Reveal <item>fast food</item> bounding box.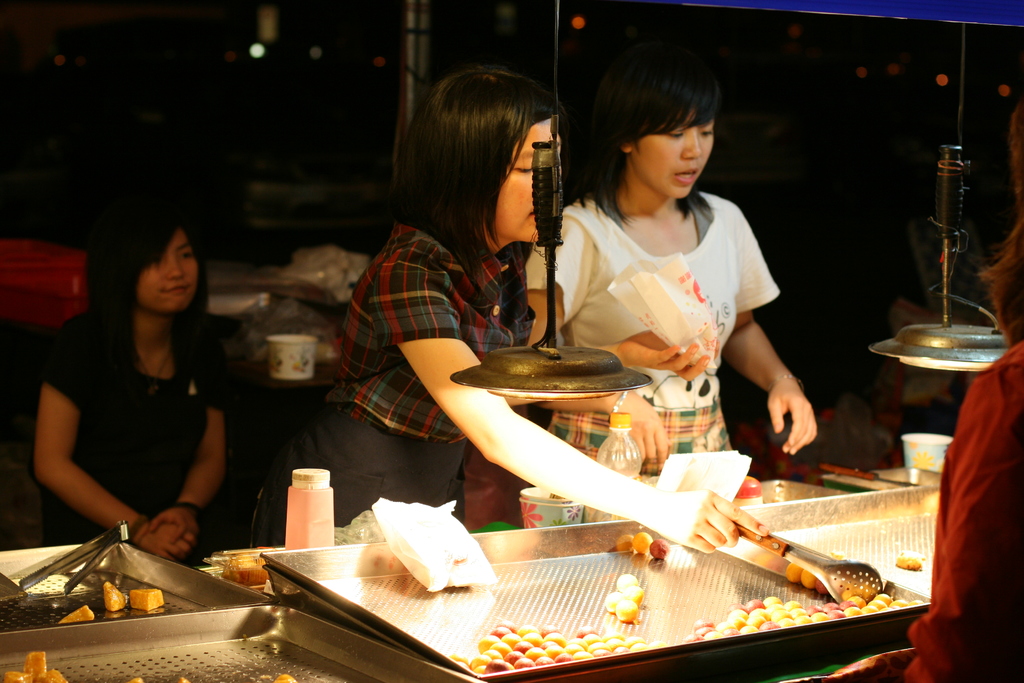
Revealed: pyautogui.locateOnScreen(630, 528, 655, 552).
